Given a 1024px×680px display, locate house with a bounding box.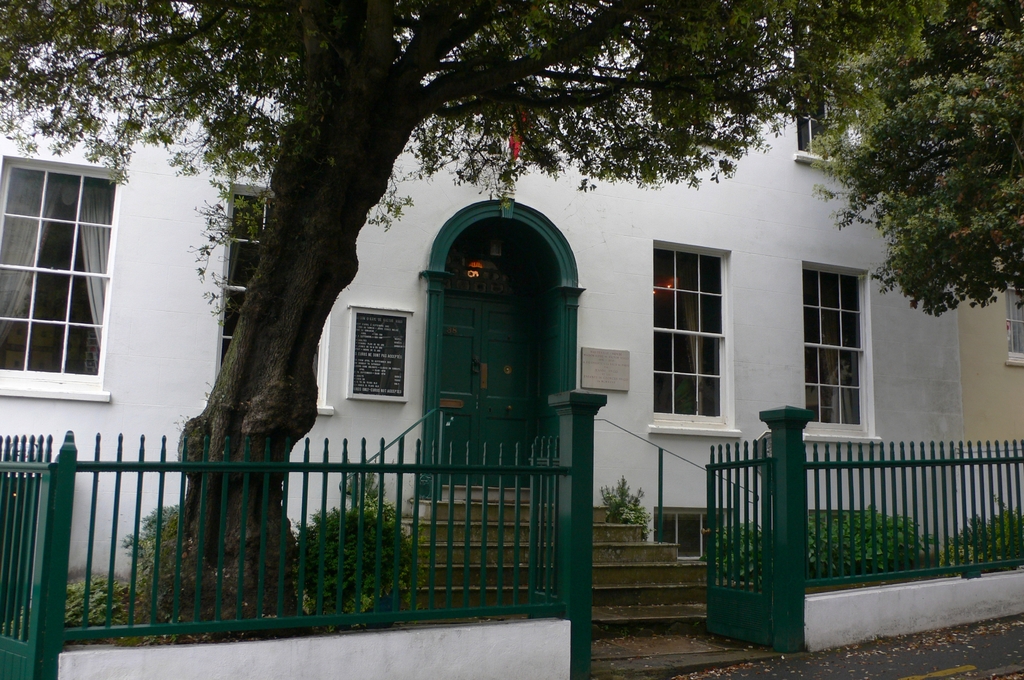
Located: (0, 0, 968, 633).
